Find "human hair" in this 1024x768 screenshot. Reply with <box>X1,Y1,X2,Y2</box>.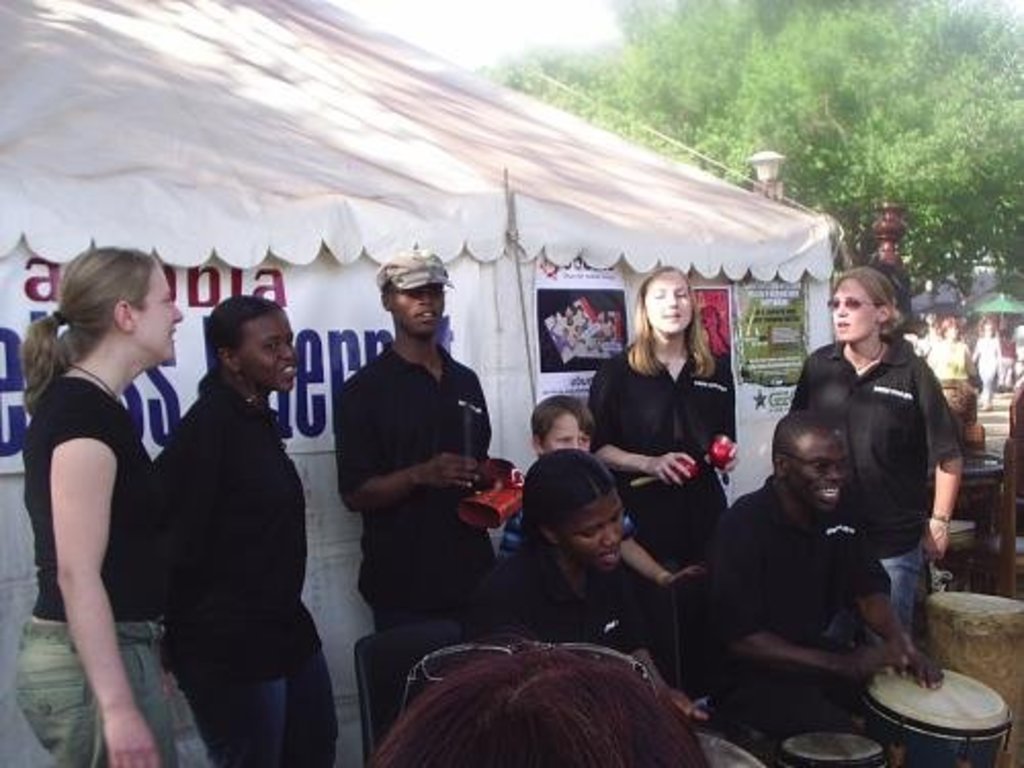
<box>629,260,717,379</box>.
